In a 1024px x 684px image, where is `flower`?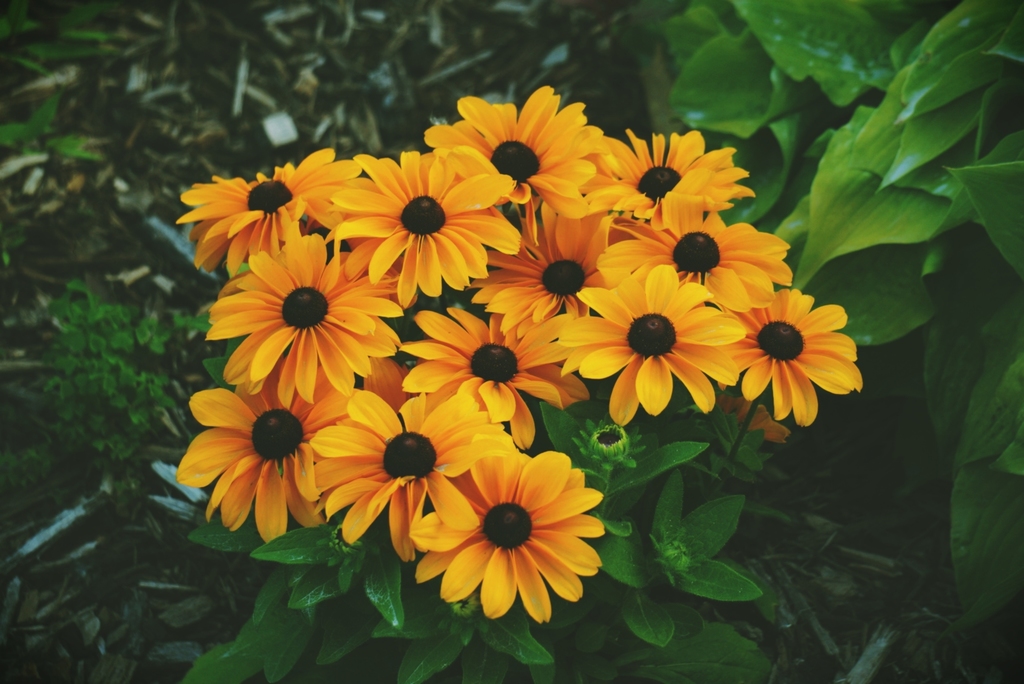
317, 401, 500, 562.
